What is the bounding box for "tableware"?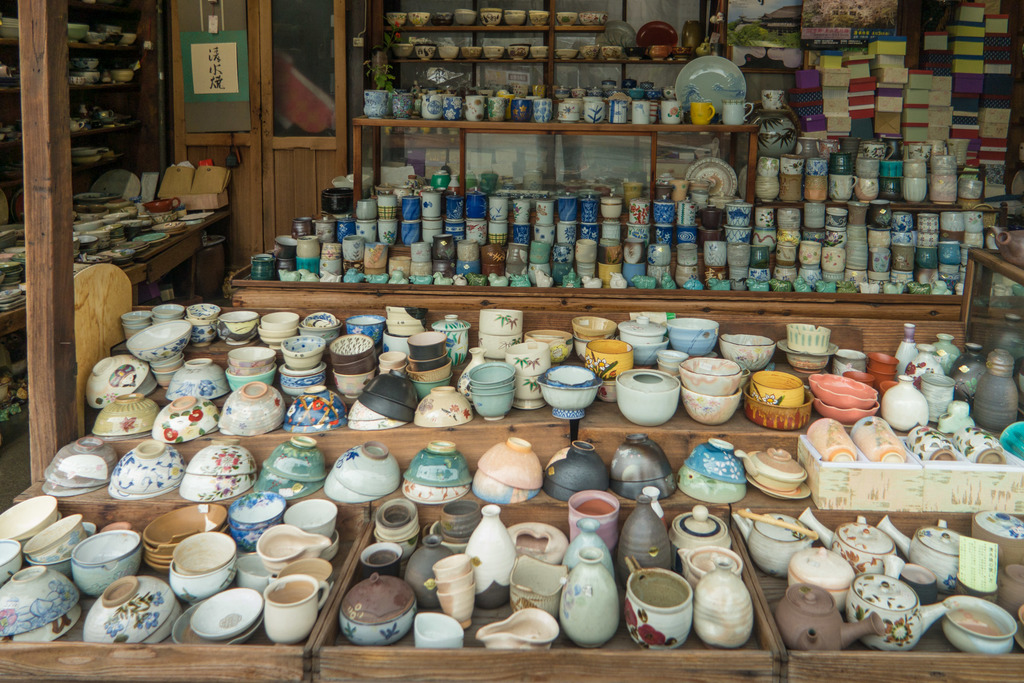
x1=583 y1=47 x2=597 y2=65.
